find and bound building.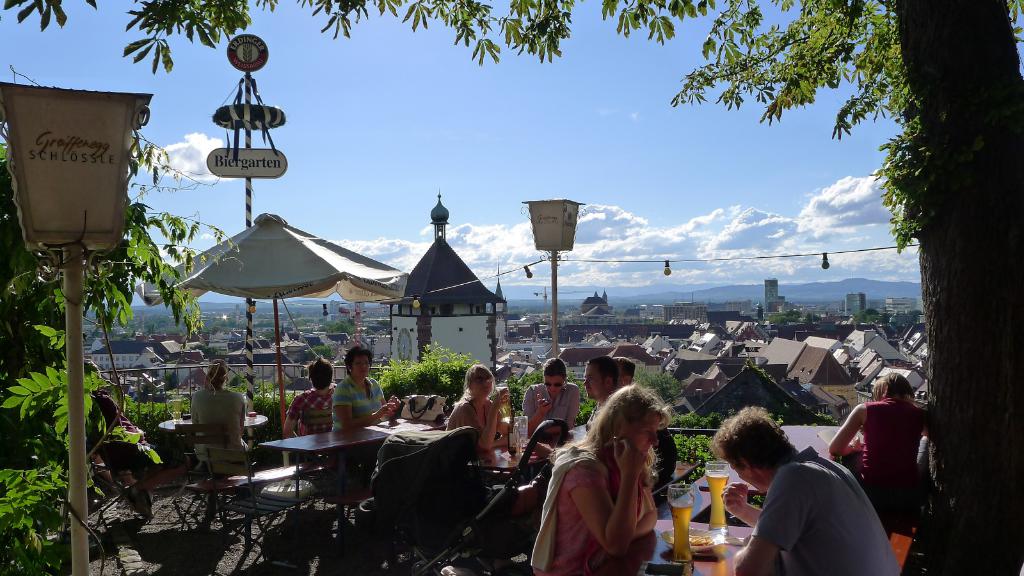
Bound: [765,278,783,312].
